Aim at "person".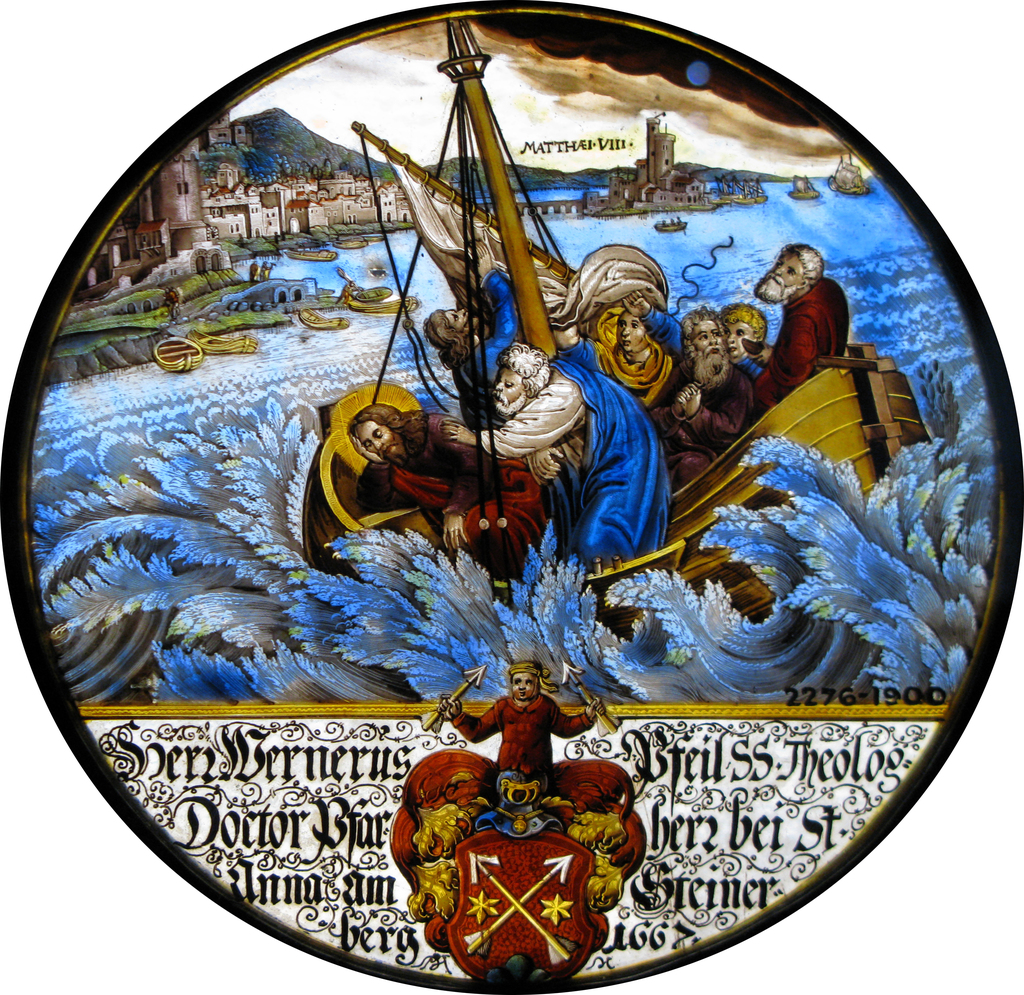
Aimed at bbox(161, 290, 180, 322).
